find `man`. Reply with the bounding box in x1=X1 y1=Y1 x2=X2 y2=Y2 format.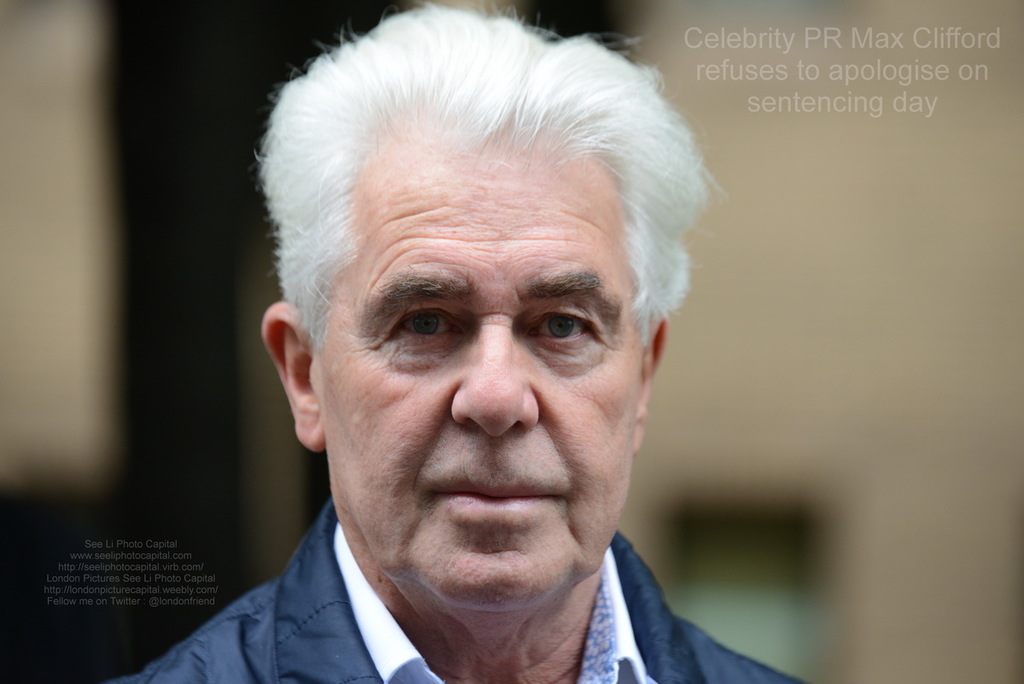
x1=146 y1=6 x2=844 y2=683.
